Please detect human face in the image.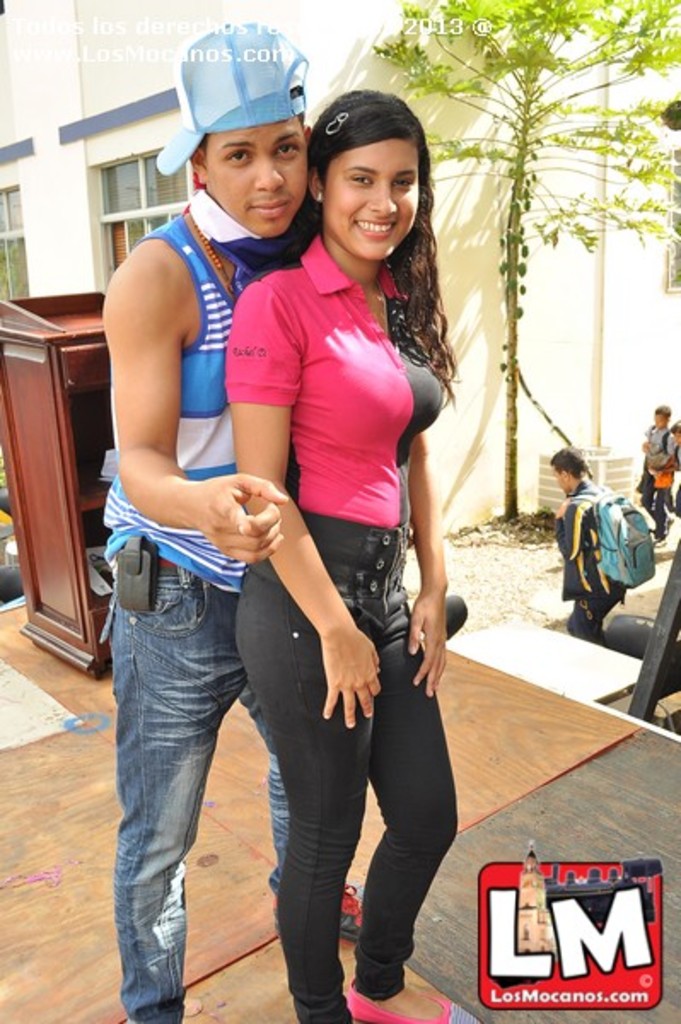
198 130 311 234.
